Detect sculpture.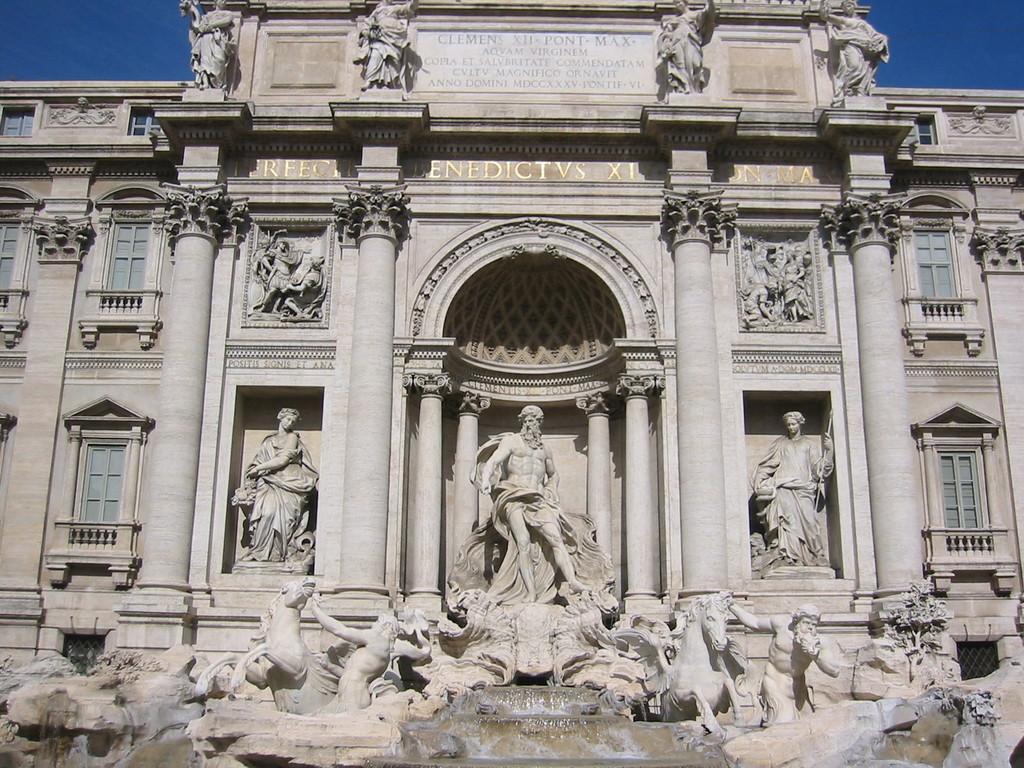
Detected at [255, 234, 328, 322].
